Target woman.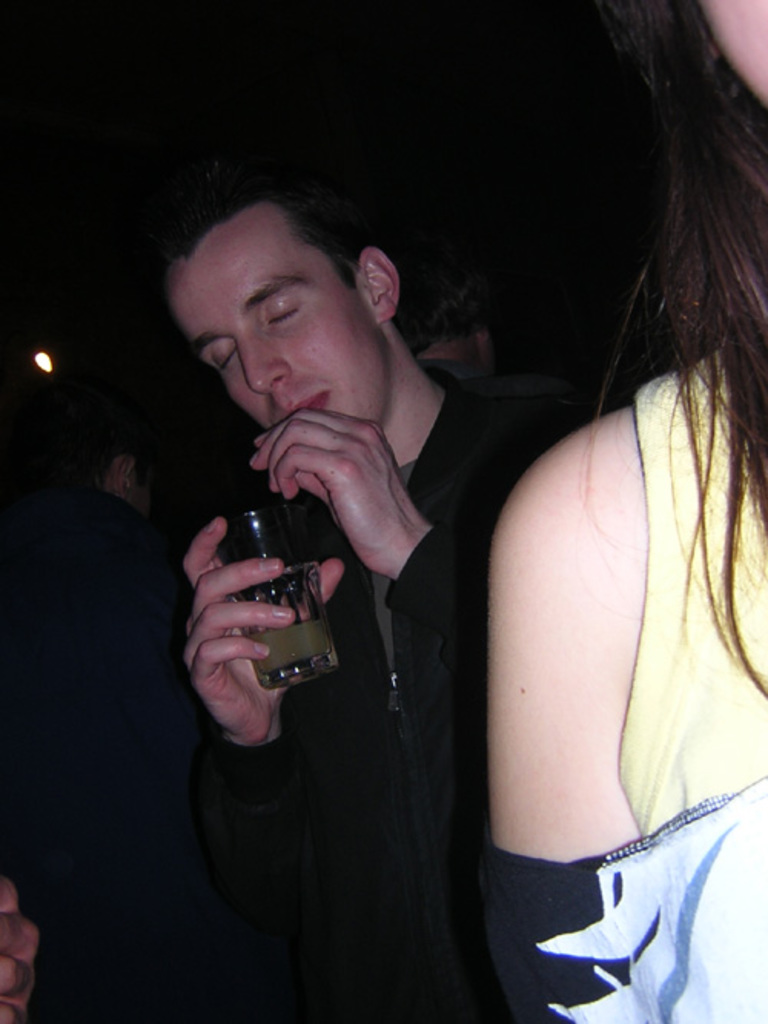
Target region: crop(493, 0, 766, 1022).
